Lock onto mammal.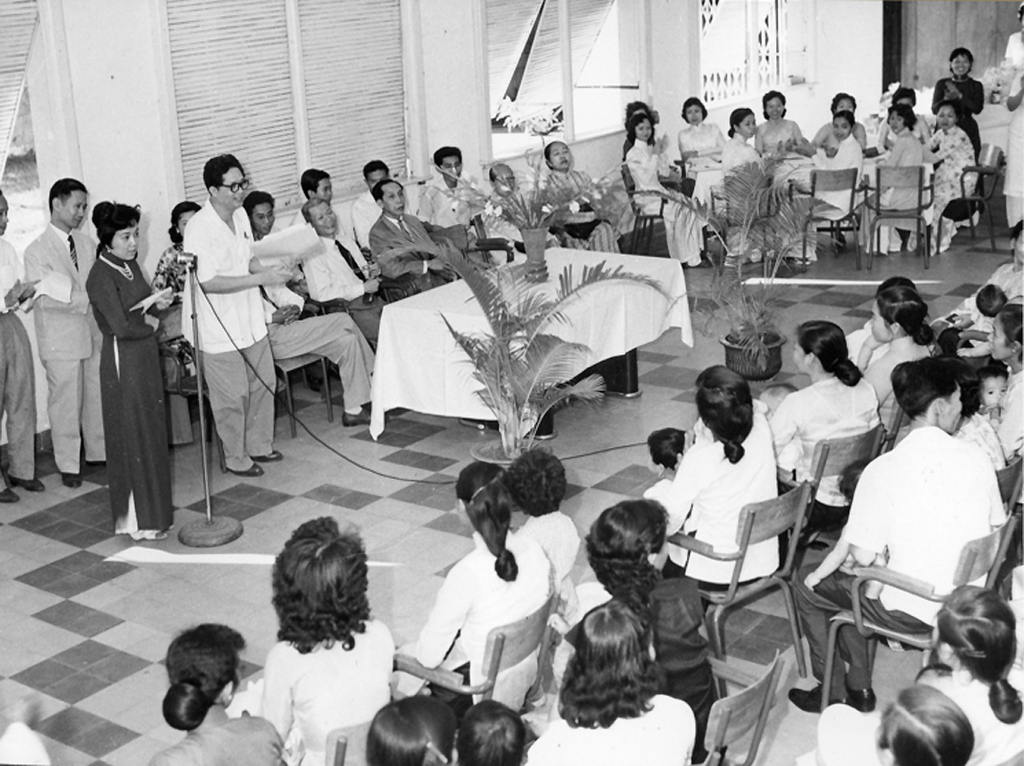
Locked: bbox=[362, 160, 389, 203].
